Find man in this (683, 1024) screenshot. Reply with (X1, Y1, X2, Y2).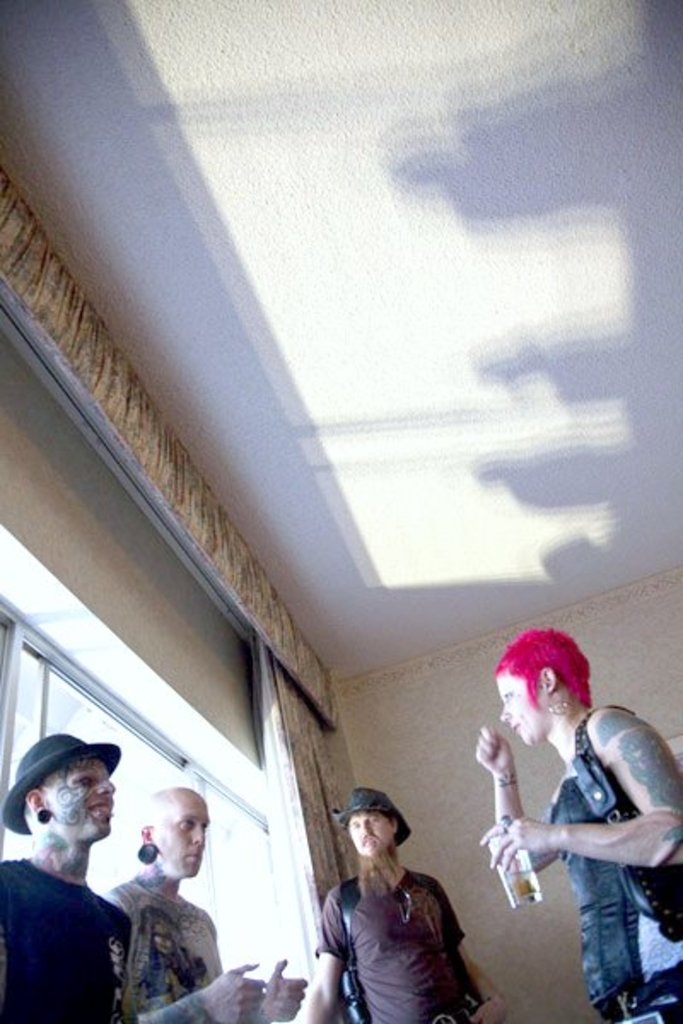
(101, 787, 304, 1022).
